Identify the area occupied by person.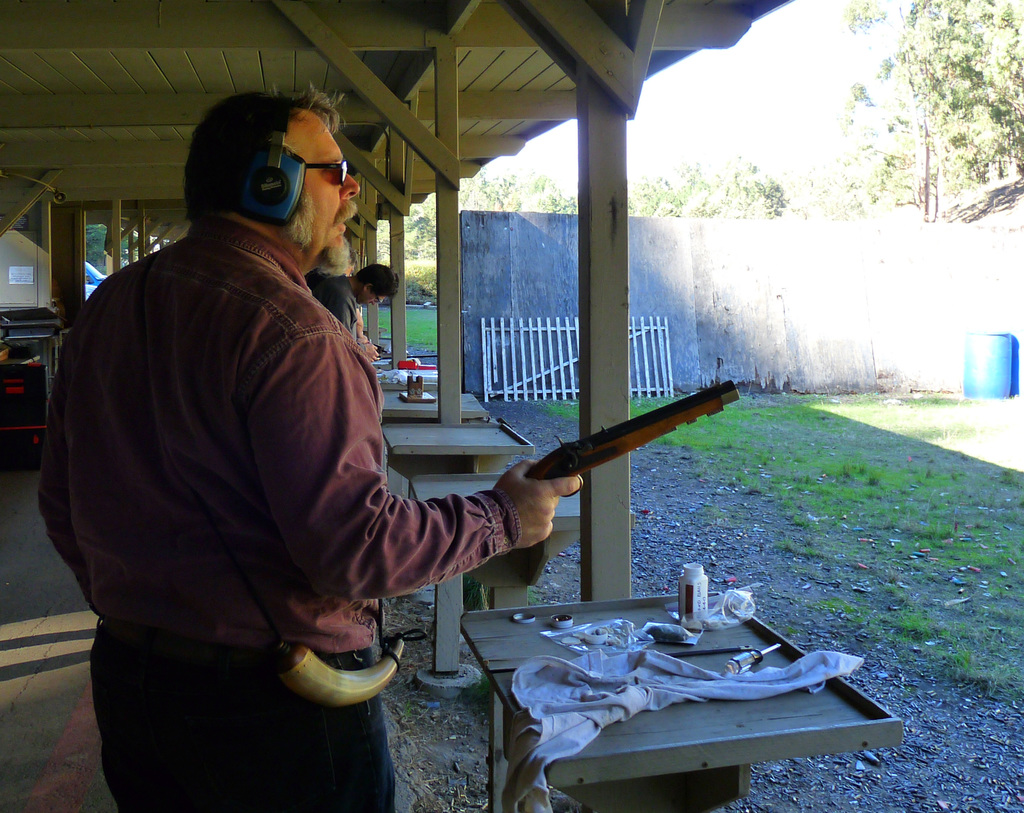
Area: BBox(308, 262, 401, 327).
